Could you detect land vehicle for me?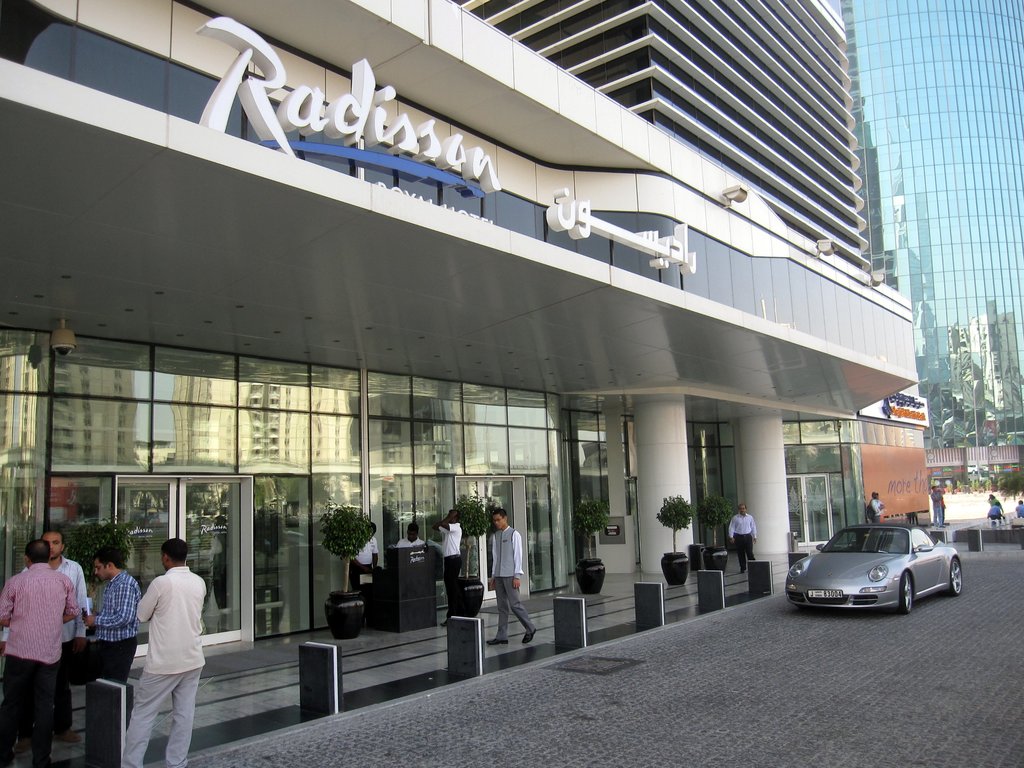
Detection result: region(795, 516, 969, 623).
